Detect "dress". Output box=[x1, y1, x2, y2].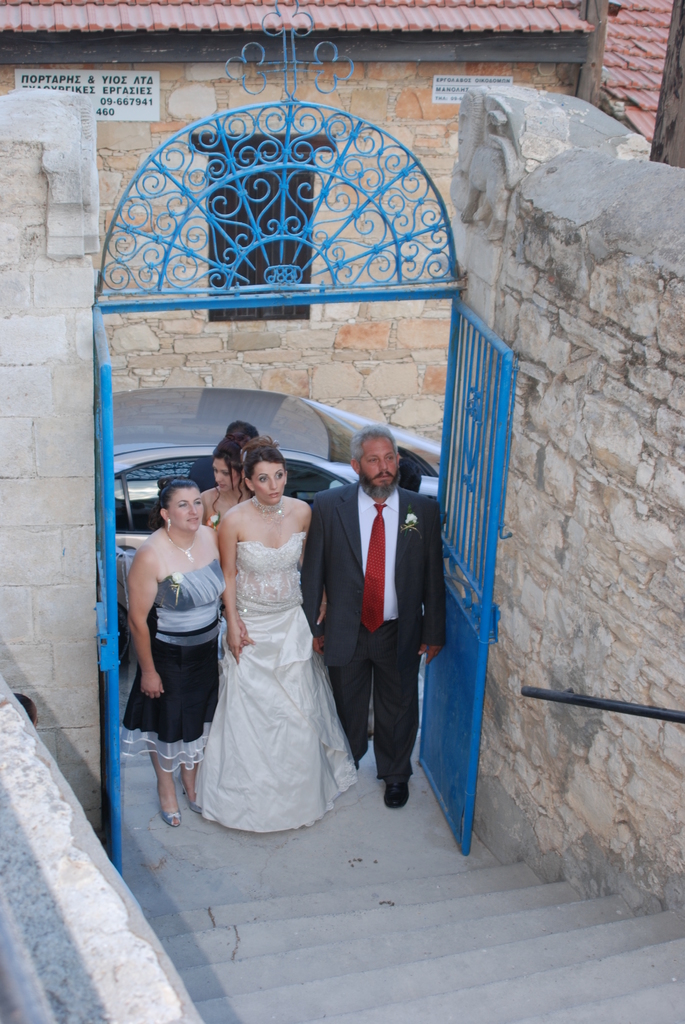
box=[194, 466, 349, 822].
